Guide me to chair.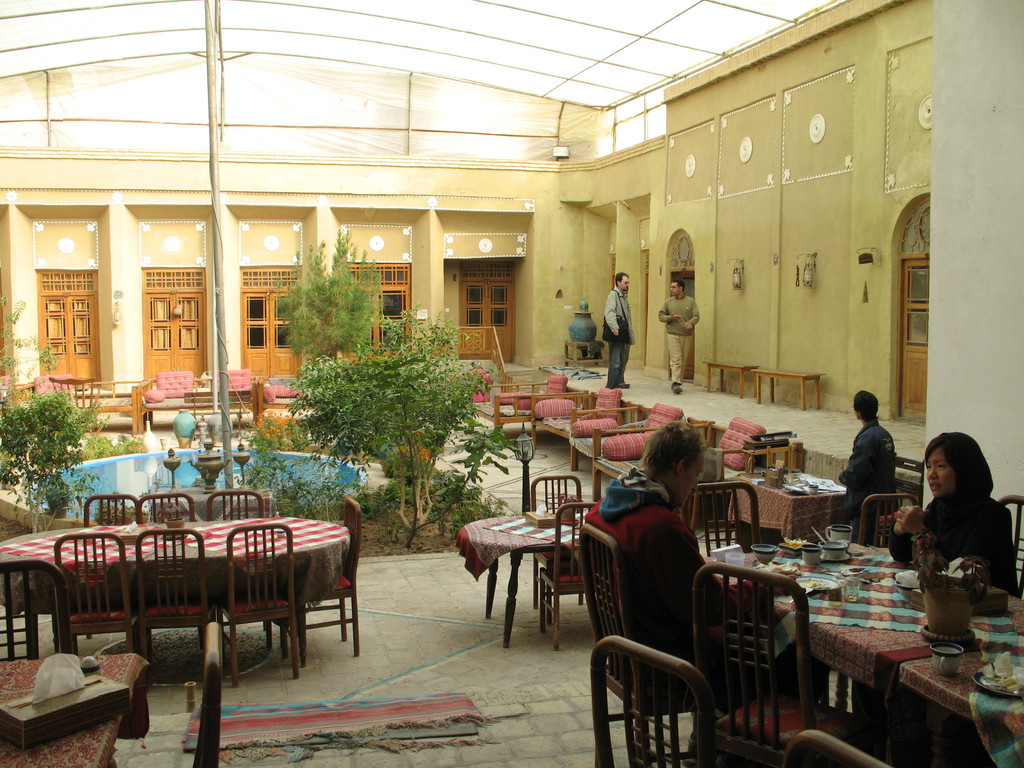
Guidance: 79,494,143,527.
